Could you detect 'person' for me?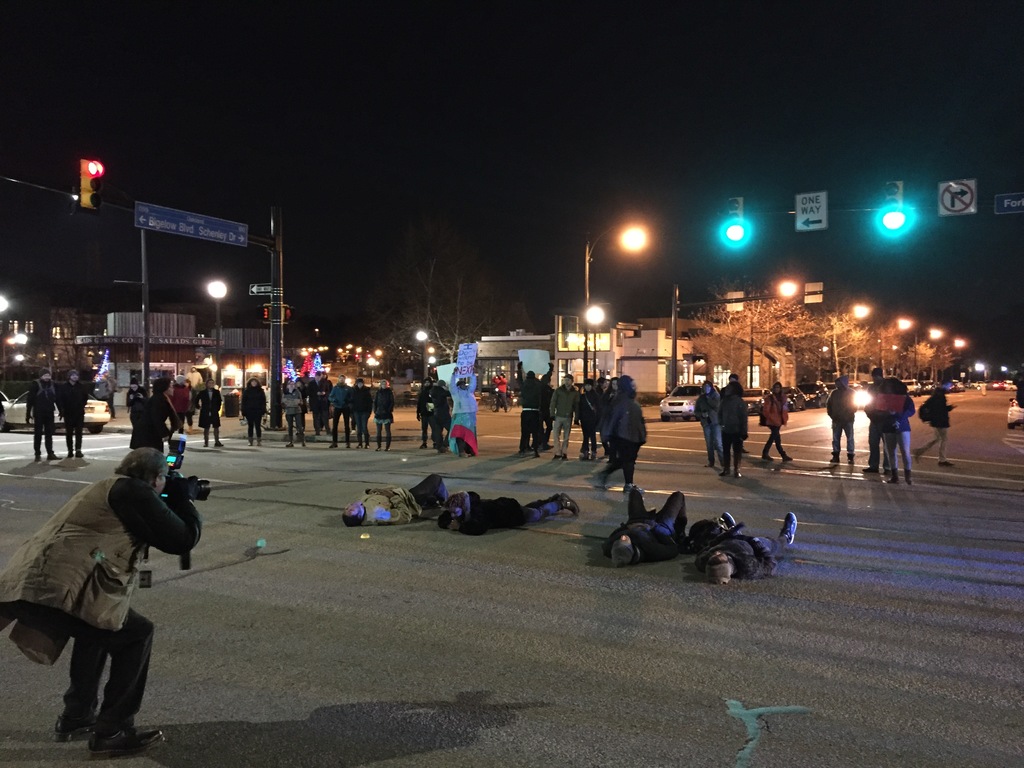
Detection result: (x1=57, y1=370, x2=86, y2=454).
